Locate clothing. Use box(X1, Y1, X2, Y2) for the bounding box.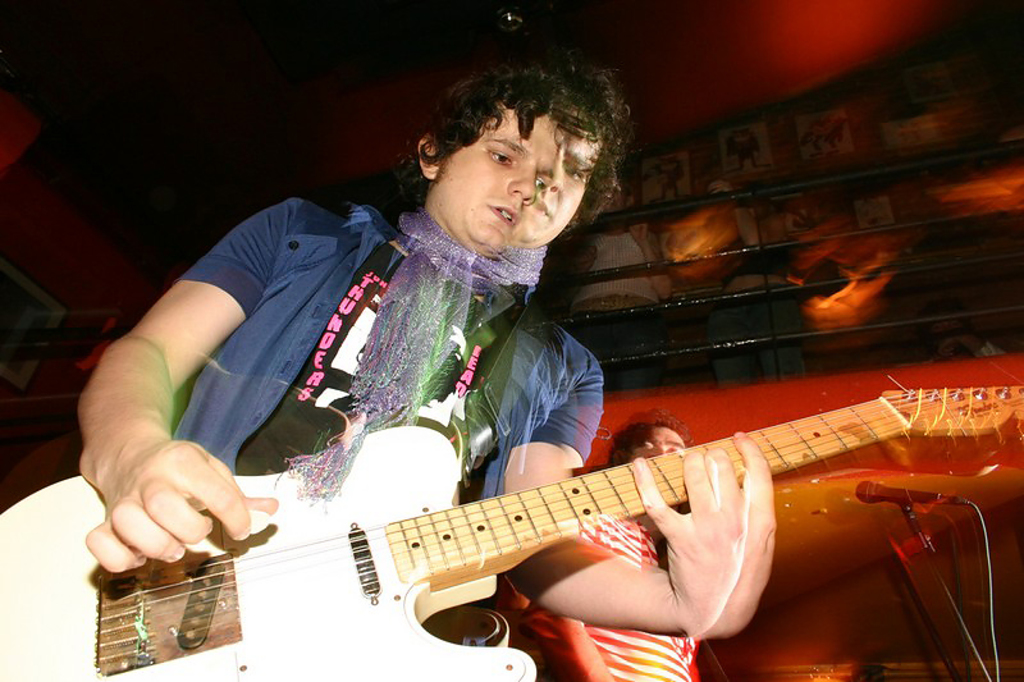
box(512, 512, 704, 681).
